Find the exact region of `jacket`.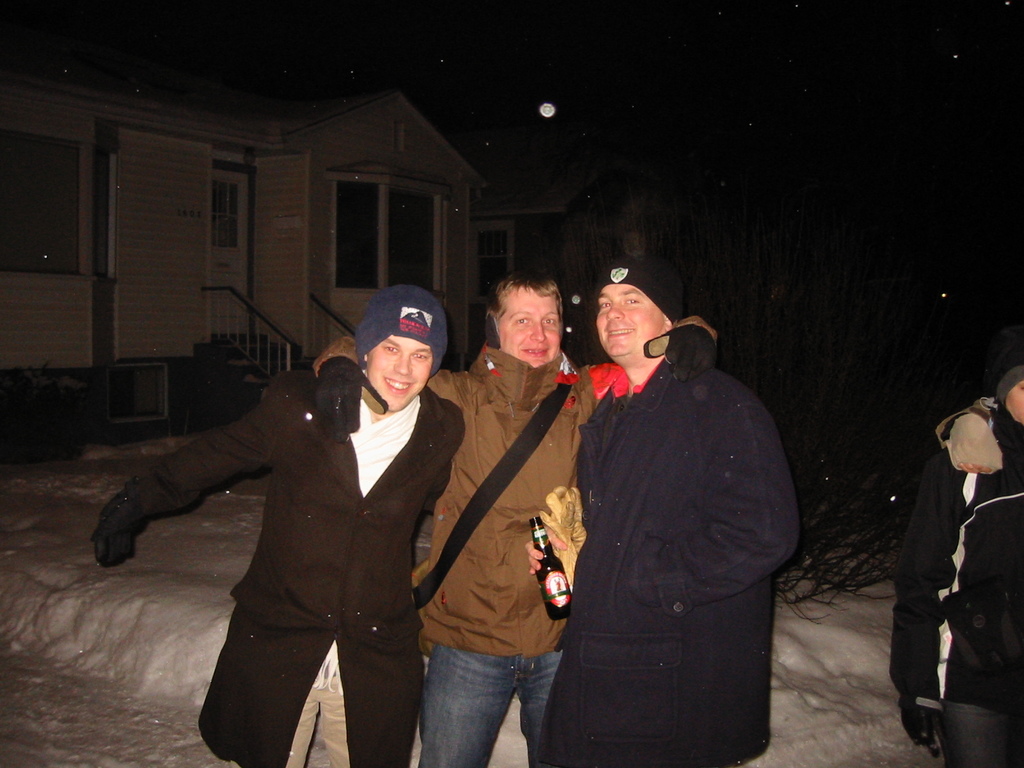
Exact region: (532, 327, 803, 767).
